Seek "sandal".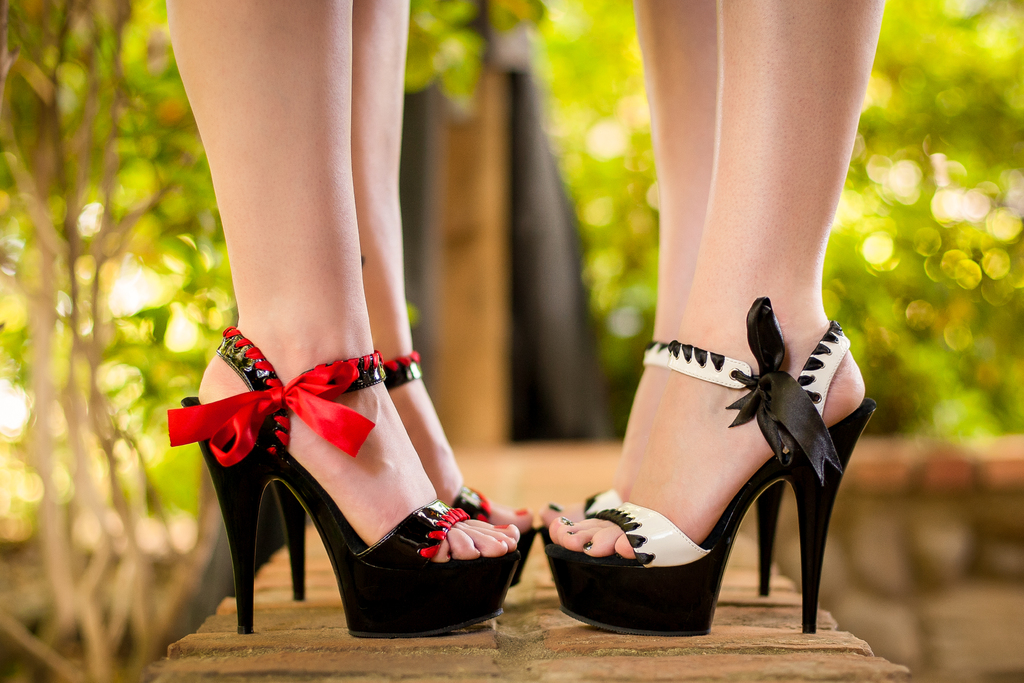
(left=271, top=352, right=535, bottom=604).
